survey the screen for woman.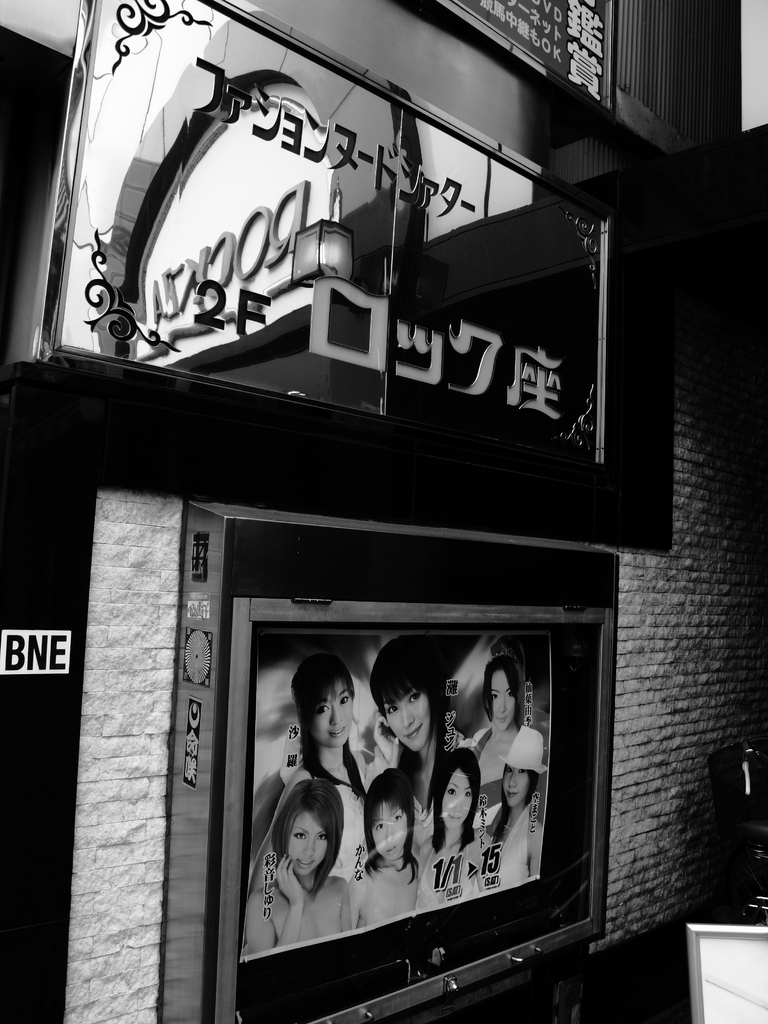
Survey found: (left=477, top=651, right=541, bottom=779).
